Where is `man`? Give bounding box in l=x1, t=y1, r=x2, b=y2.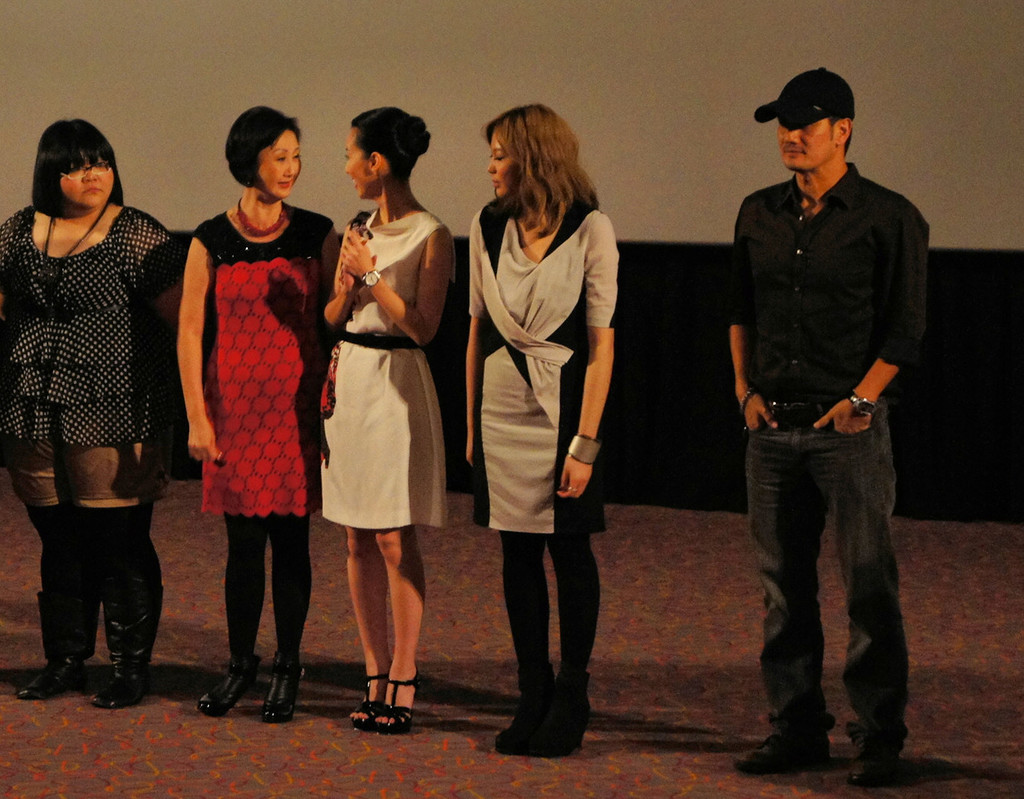
l=722, t=69, r=925, b=787.
